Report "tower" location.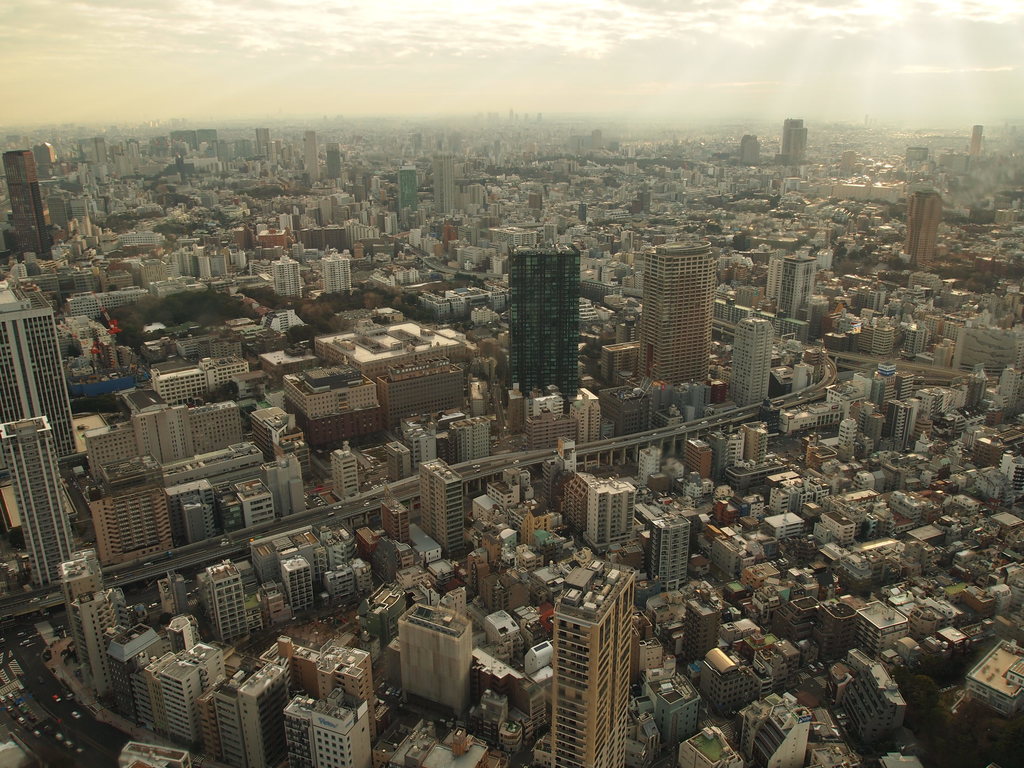
Report: [0,278,79,461].
